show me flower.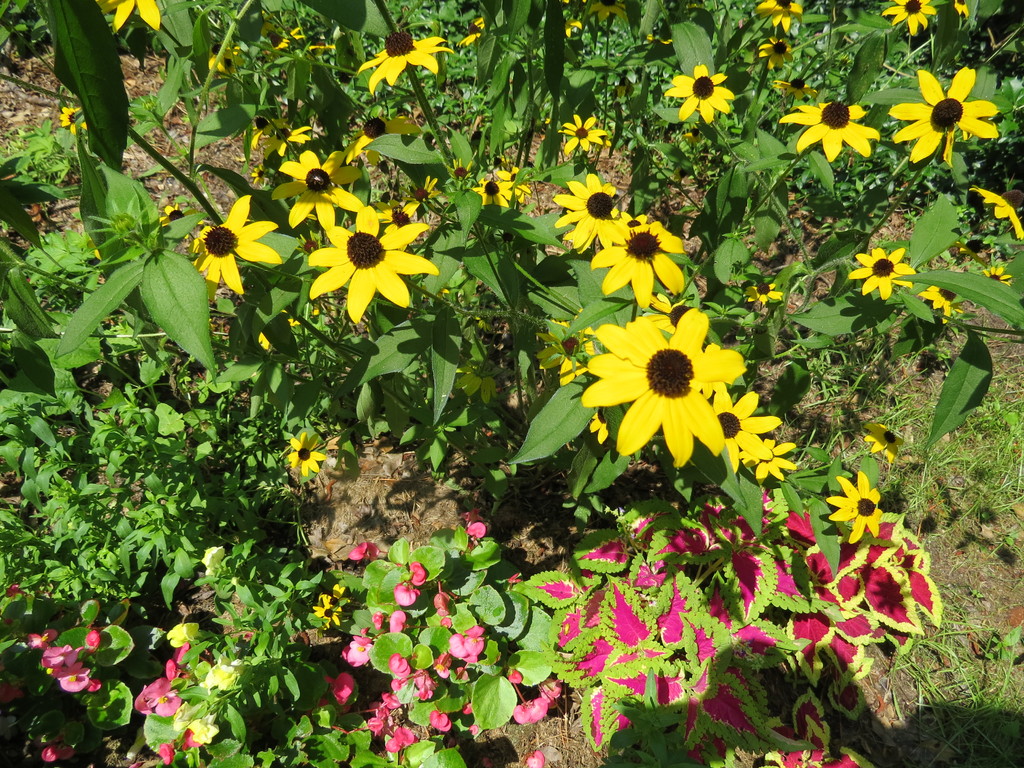
flower is here: Rect(305, 198, 427, 308).
